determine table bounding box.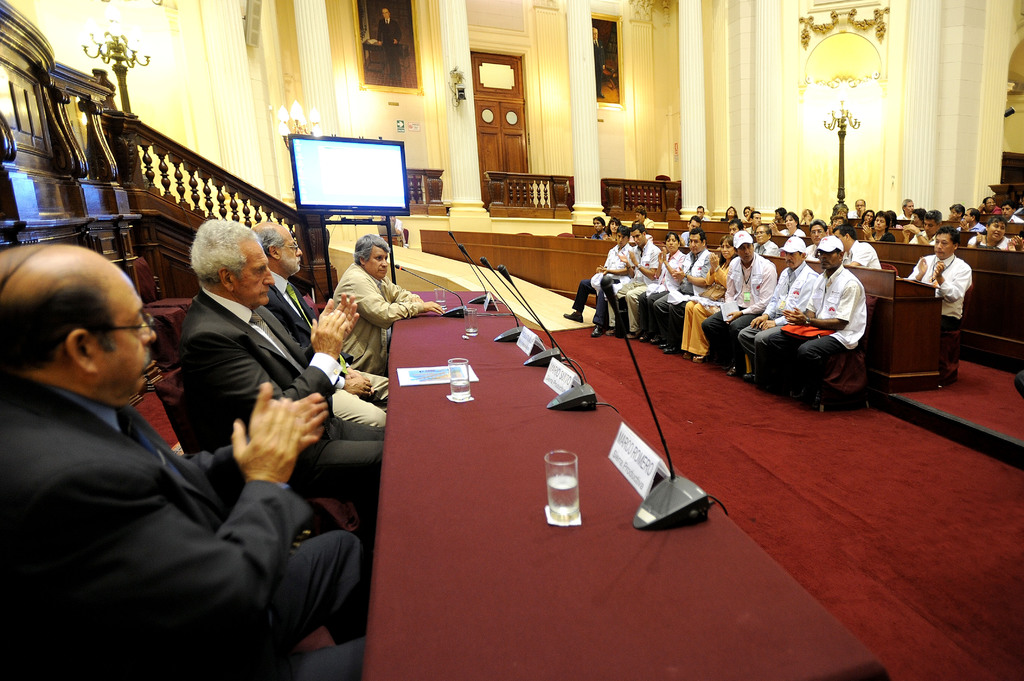
Determined: x1=979 y1=221 x2=1023 y2=241.
